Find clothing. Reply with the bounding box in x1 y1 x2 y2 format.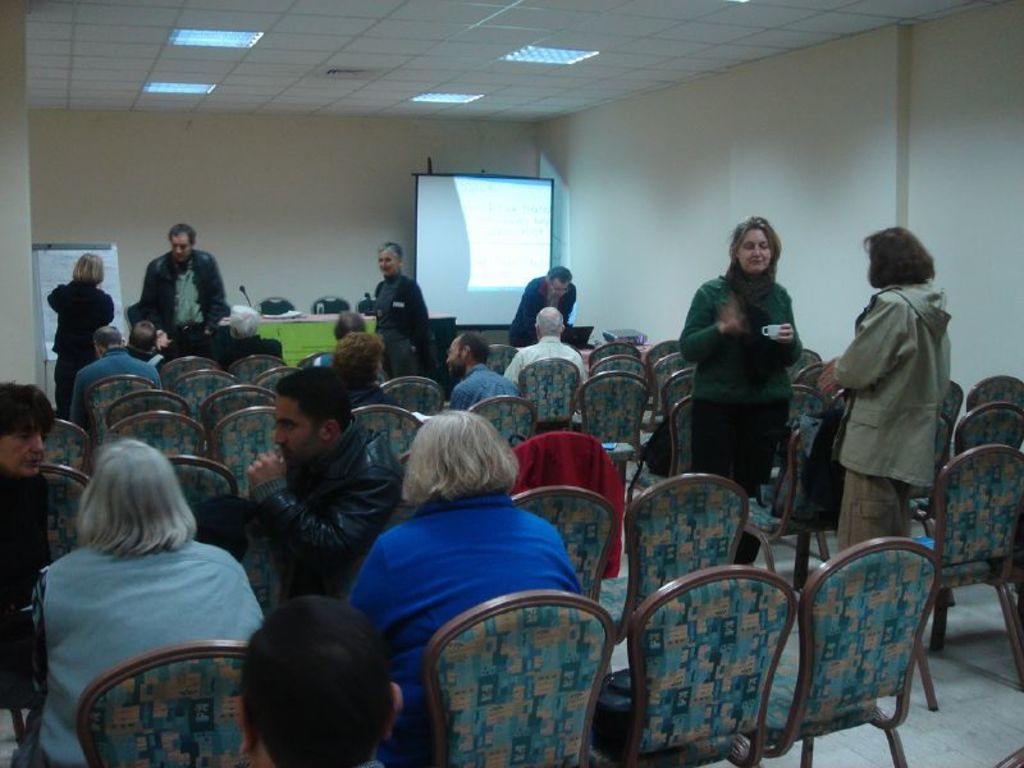
832 453 919 554.
